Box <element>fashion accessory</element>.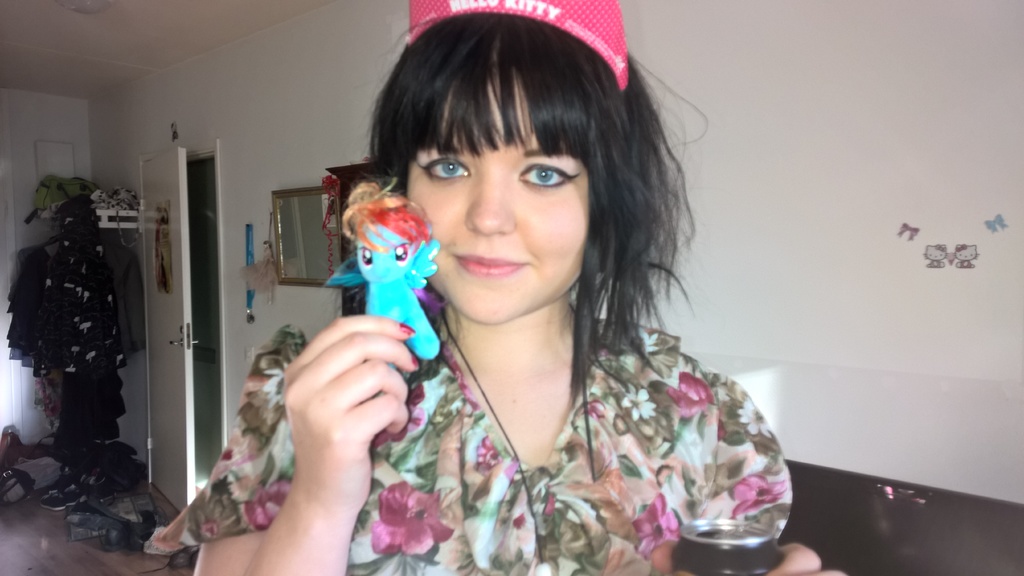
<region>435, 293, 597, 575</region>.
